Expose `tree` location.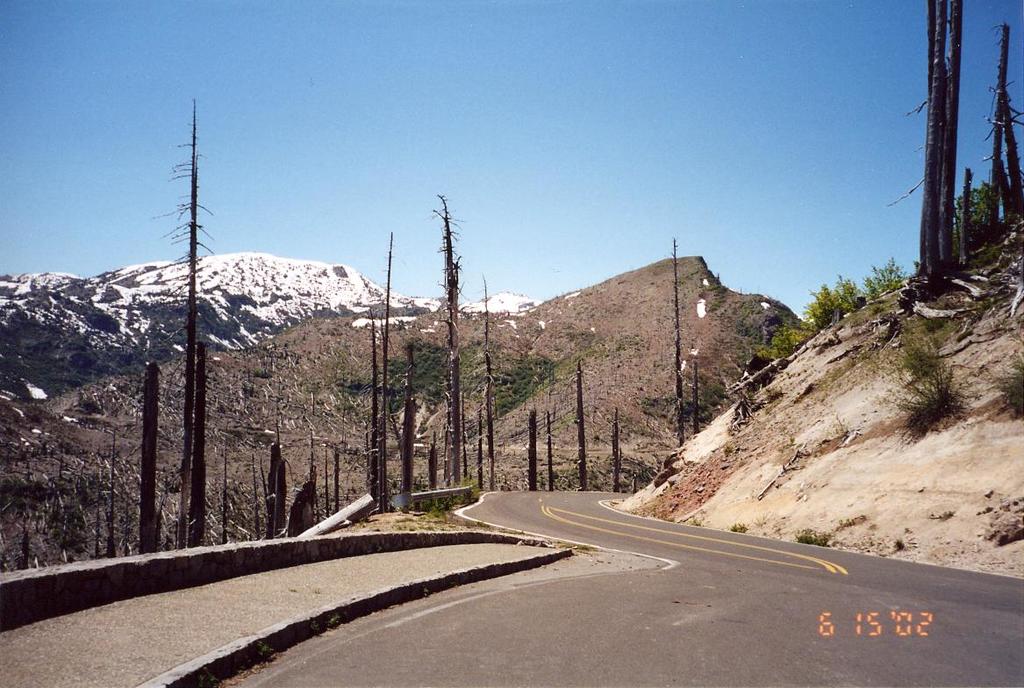
Exposed at x1=674, y1=238, x2=687, y2=448.
